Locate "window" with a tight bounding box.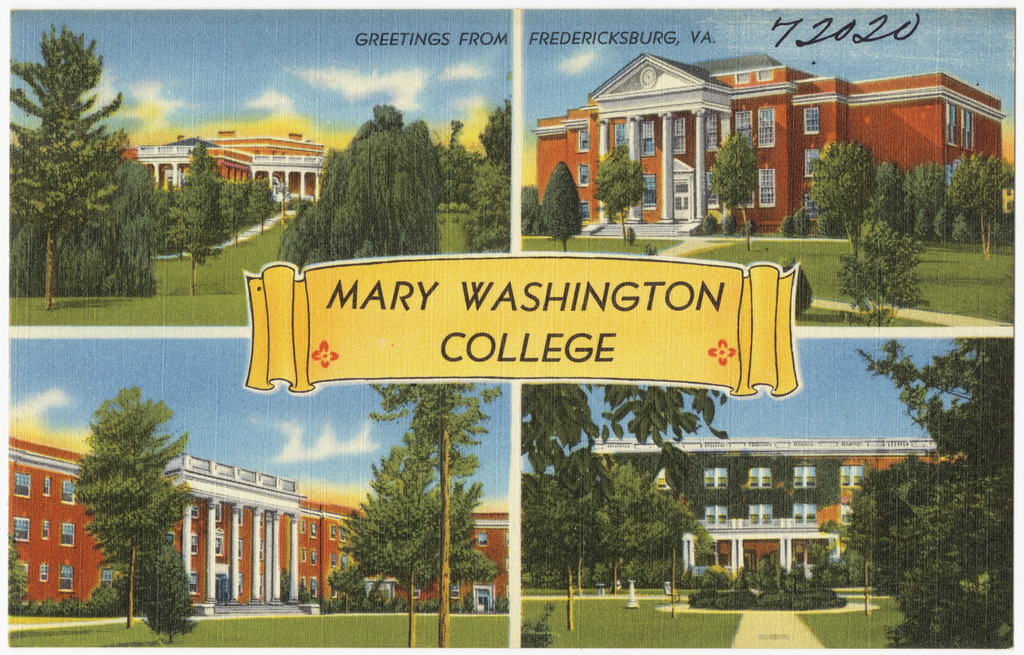
192,501,205,525.
